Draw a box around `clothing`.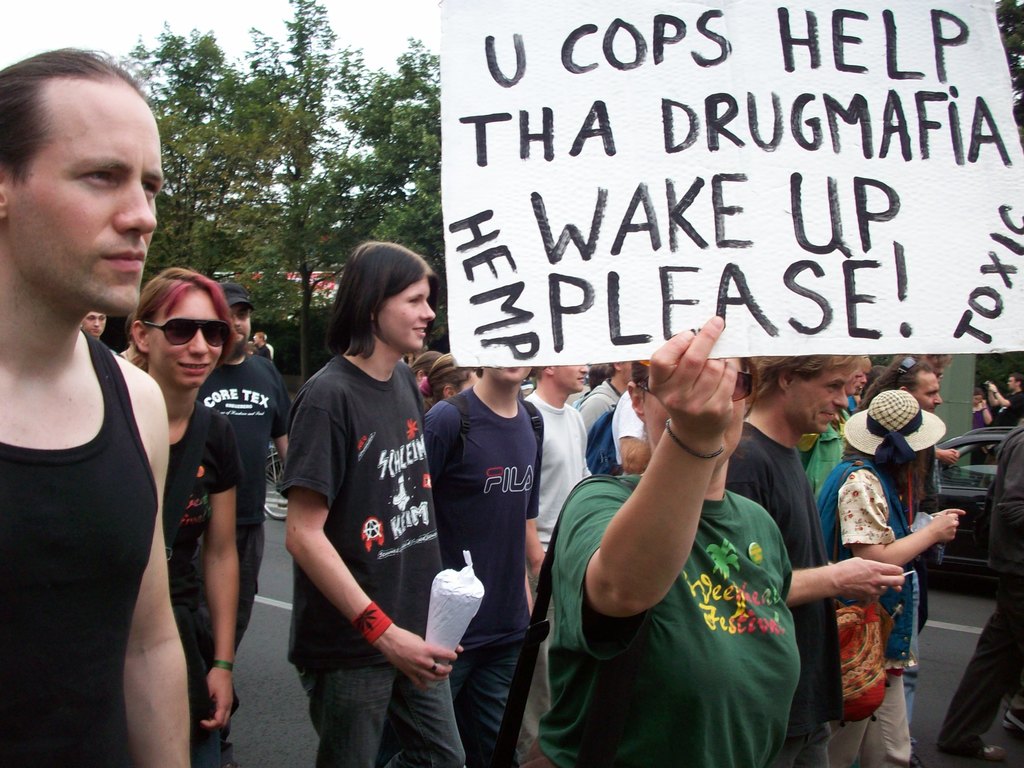
972, 403, 986, 429.
